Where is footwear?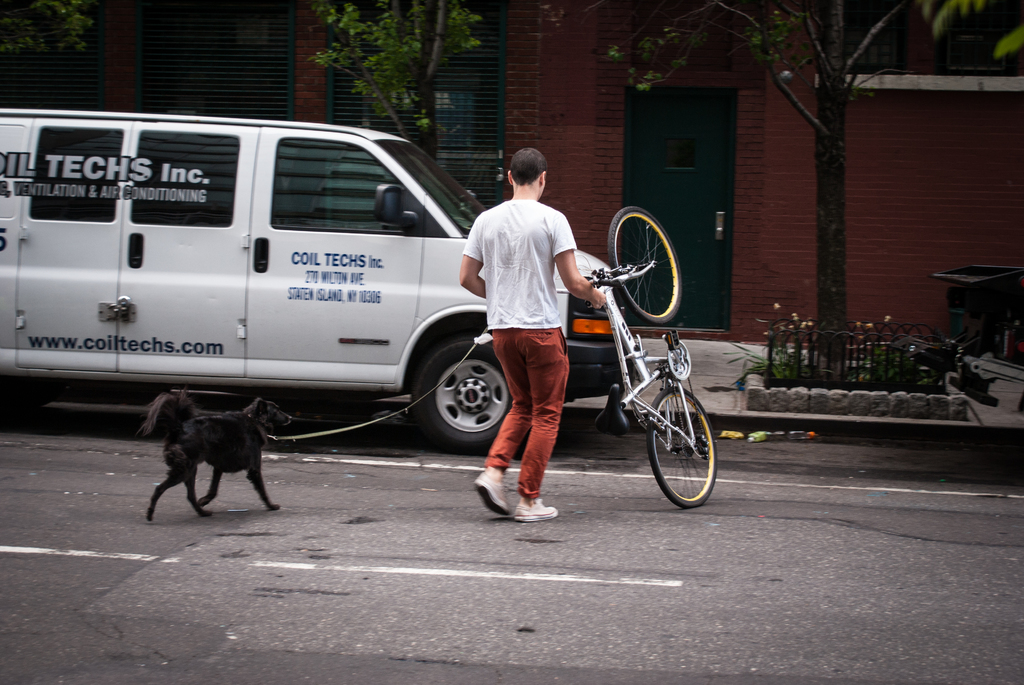
(left=513, top=498, right=559, bottom=523).
